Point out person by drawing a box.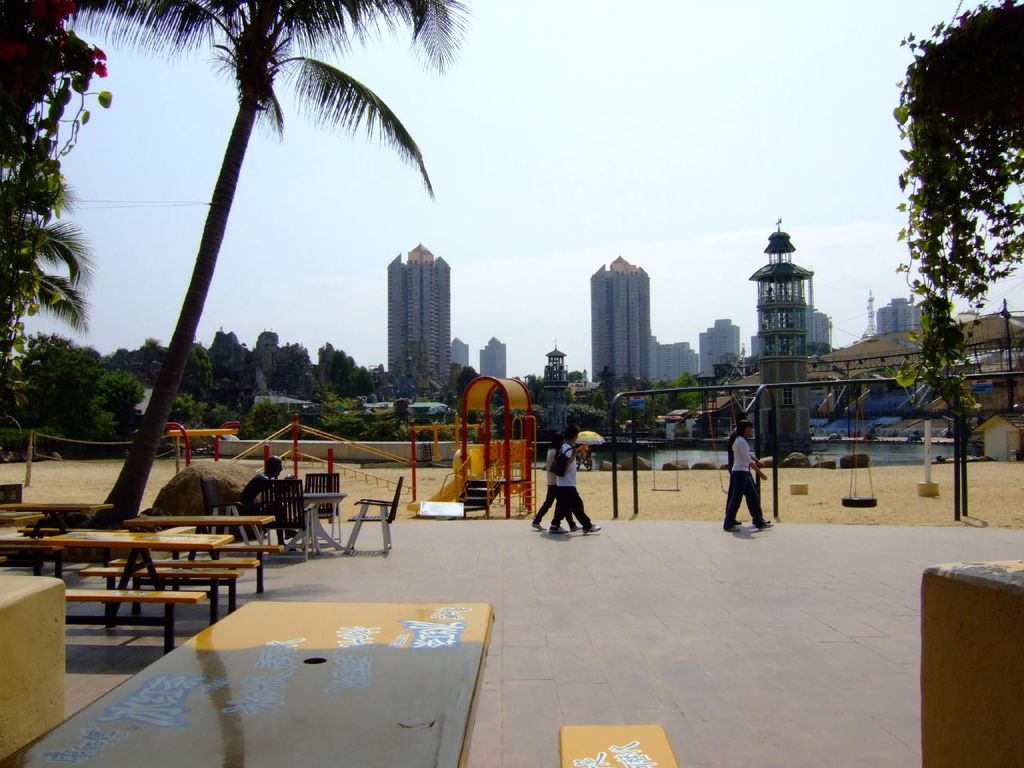
(left=726, top=418, right=770, bottom=533).
